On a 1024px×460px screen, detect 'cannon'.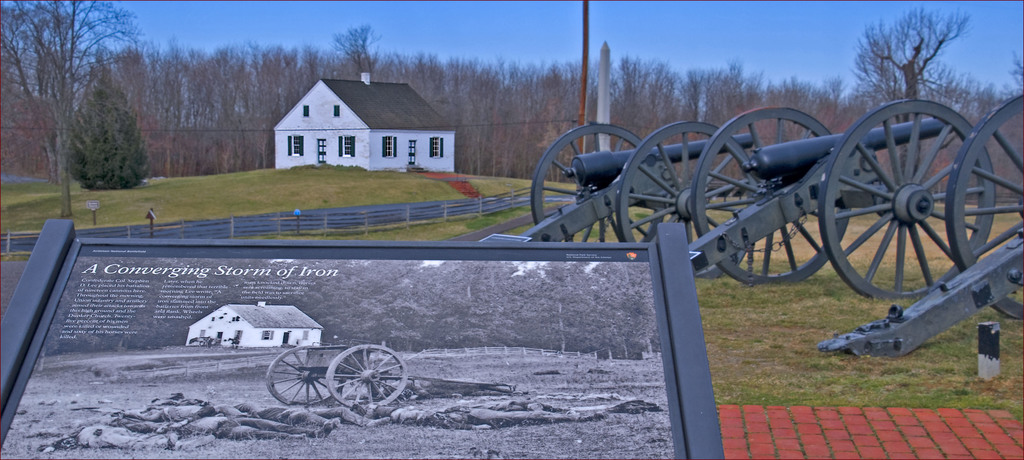
left=481, top=125, right=758, bottom=272.
